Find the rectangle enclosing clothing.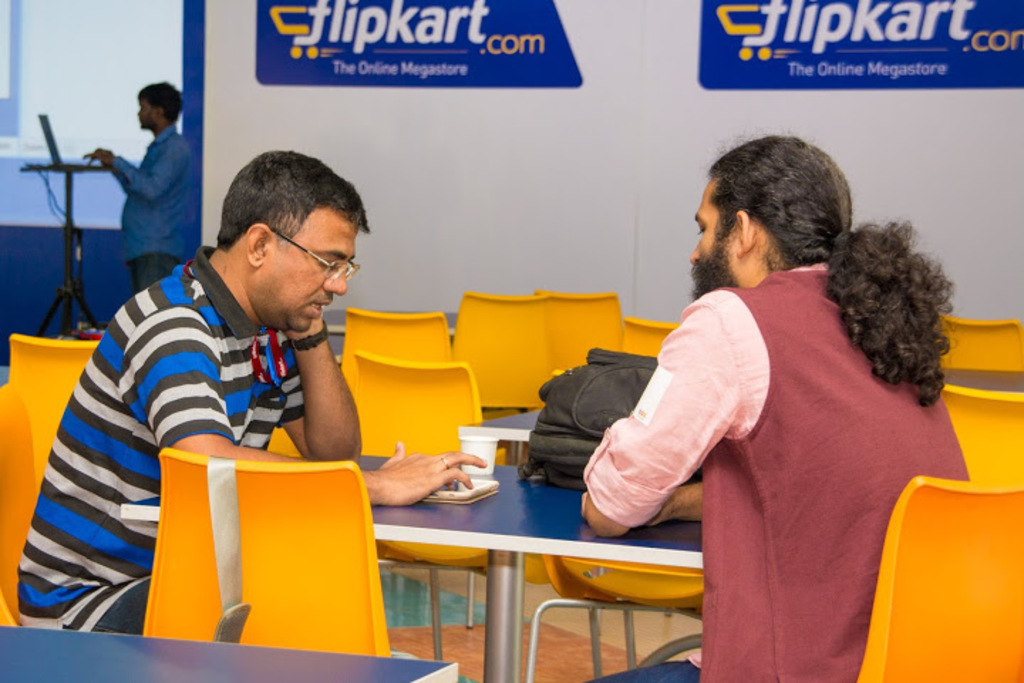
left=3, top=273, right=361, bottom=640.
